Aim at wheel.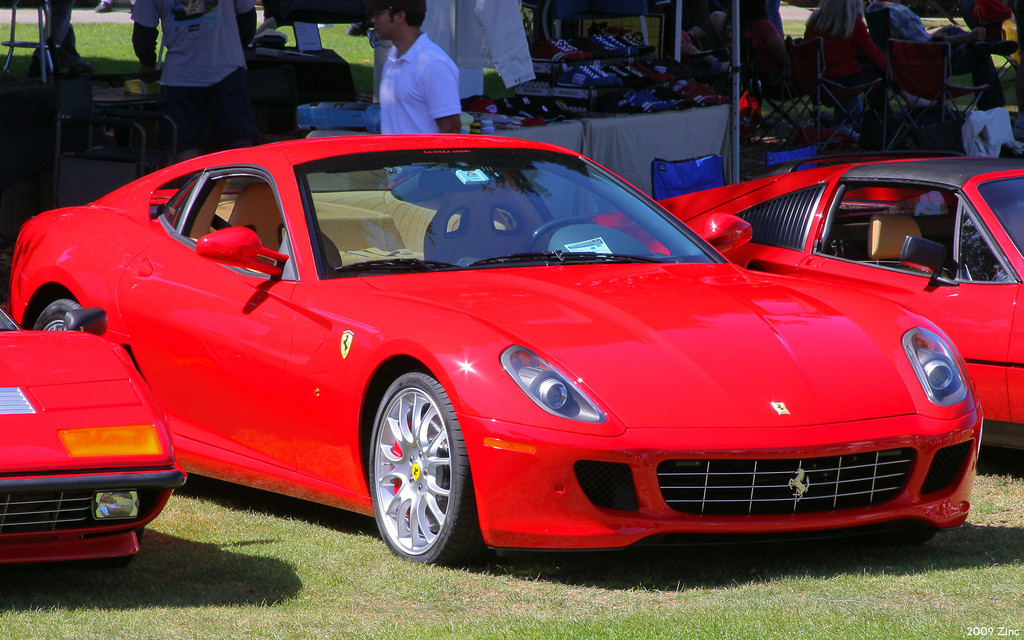
Aimed at rect(874, 533, 929, 545).
